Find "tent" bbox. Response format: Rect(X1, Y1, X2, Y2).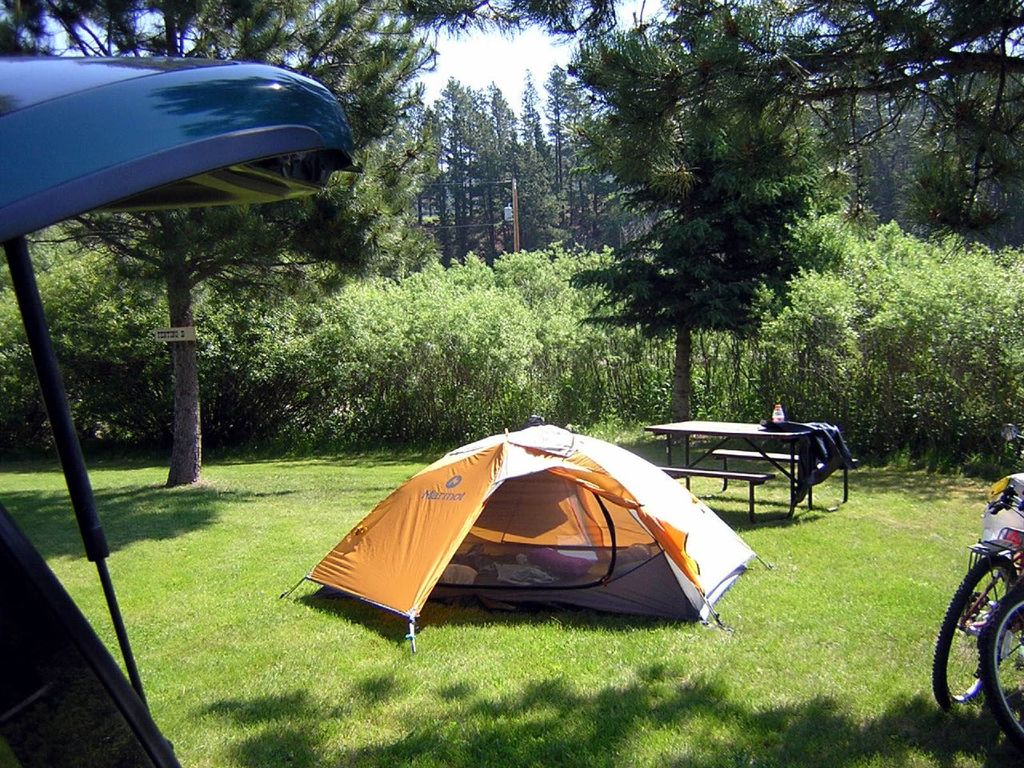
Rect(280, 413, 770, 632).
